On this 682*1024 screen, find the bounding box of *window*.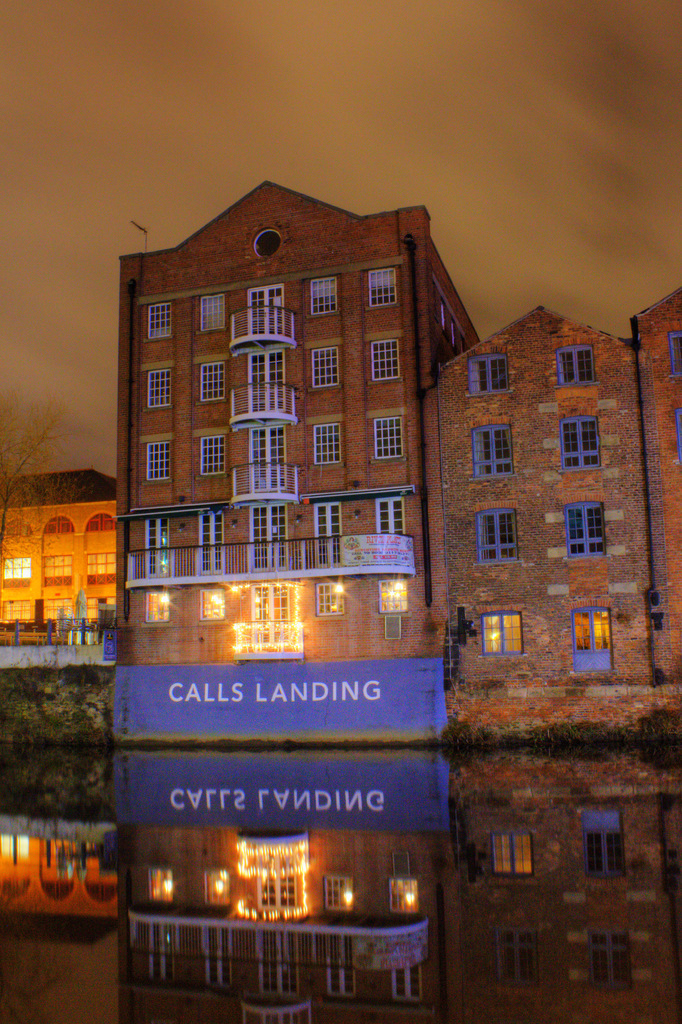
Bounding box: <region>3, 516, 34, 537</region>.
